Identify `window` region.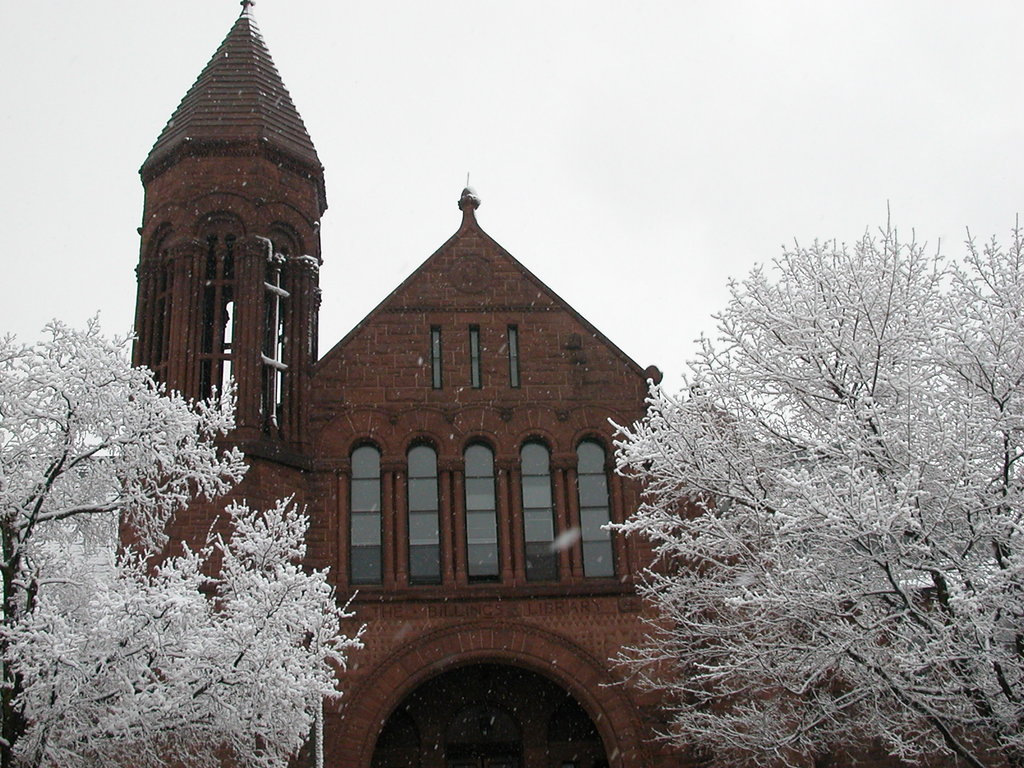
Region: detection(578, 431, 615, 577).
